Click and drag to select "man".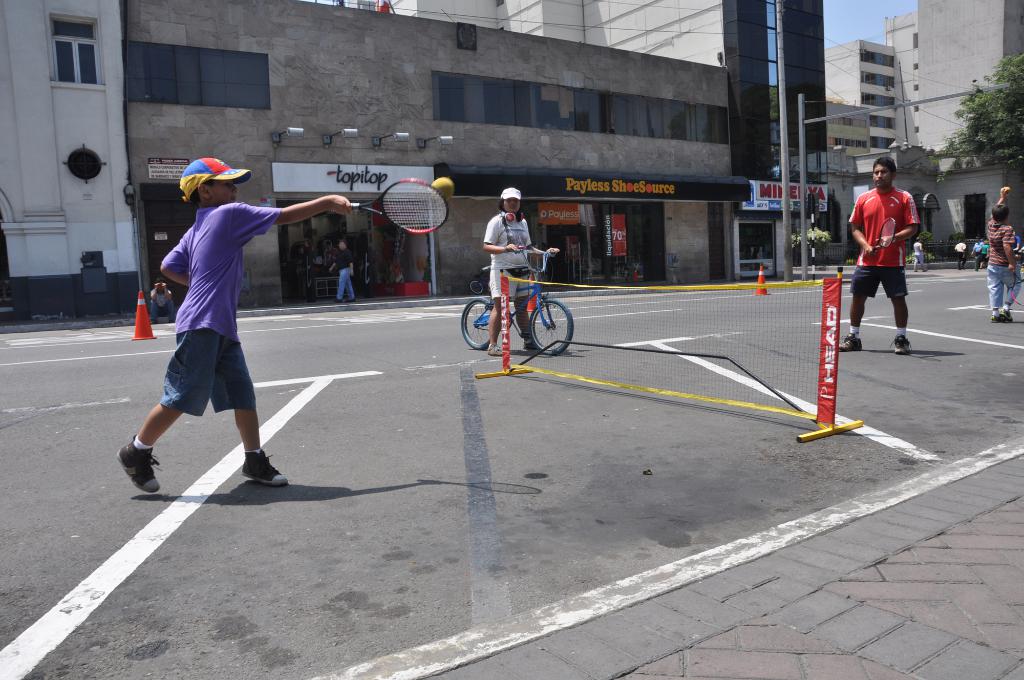
Selection: x1=852, y1=165, x2=927, y2=344.
